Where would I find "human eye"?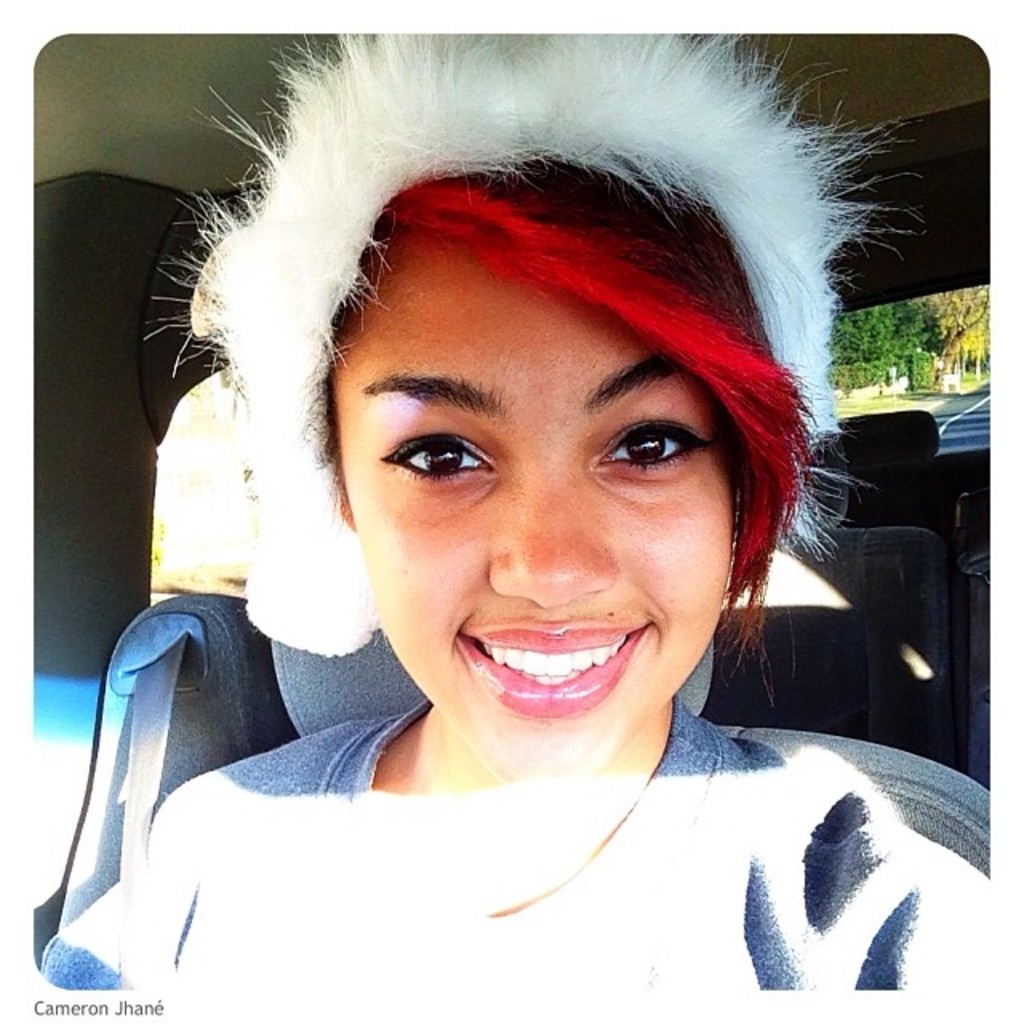
At {"left": 371, "top": 426, "right": 496, "bottom": 488}.
